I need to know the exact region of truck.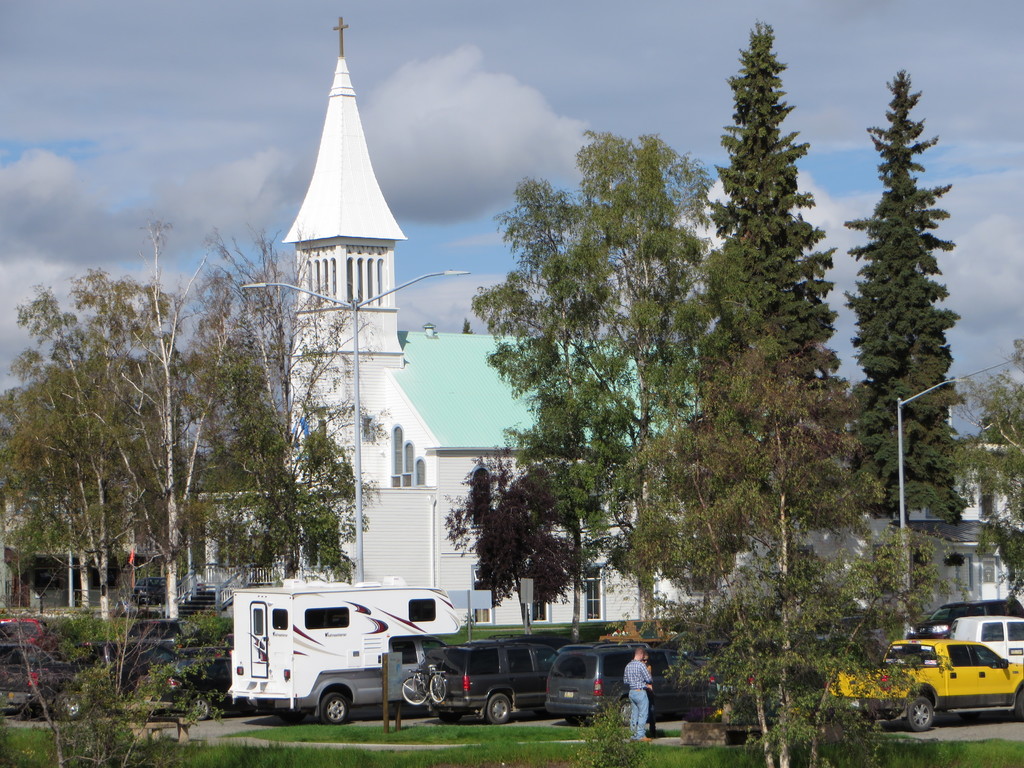
Region: rect(227, 575, 468, 731).
